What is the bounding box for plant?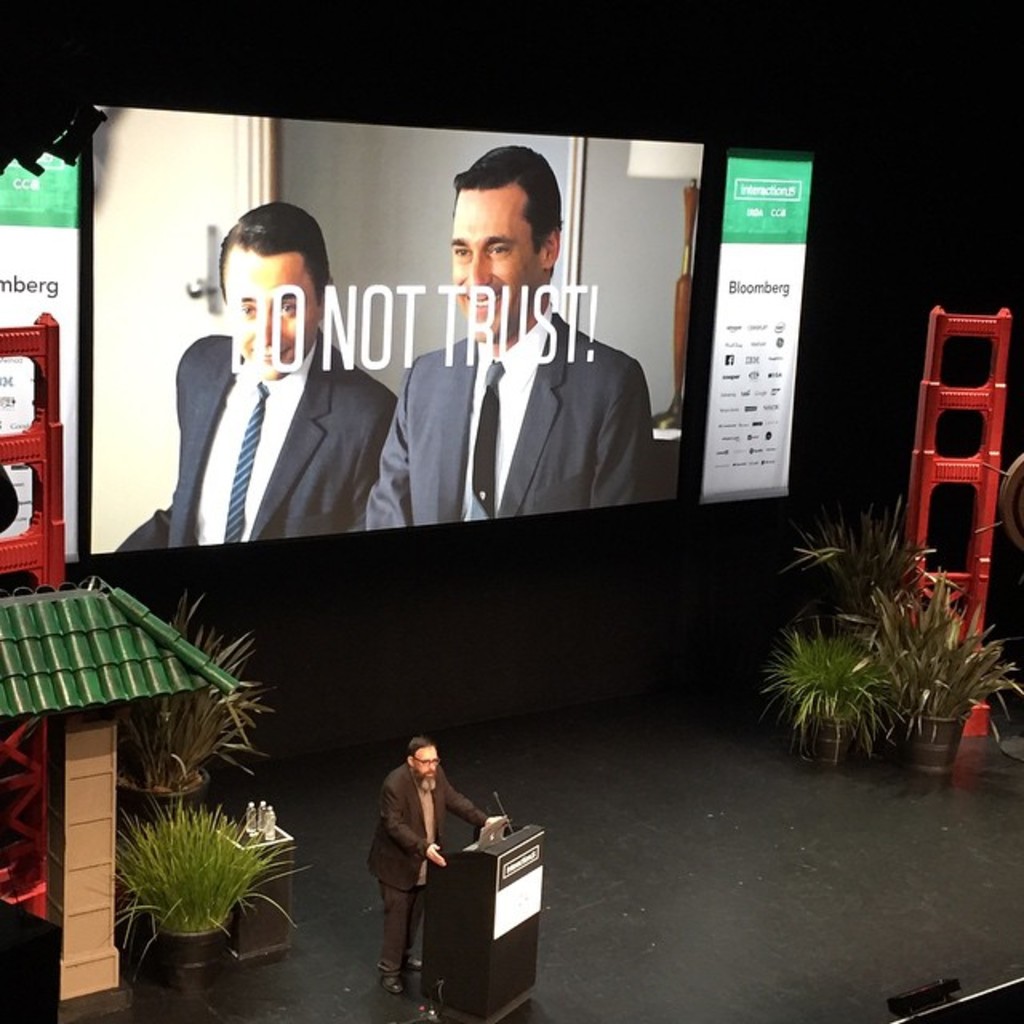
bbox(112, 798, 291, 986).
